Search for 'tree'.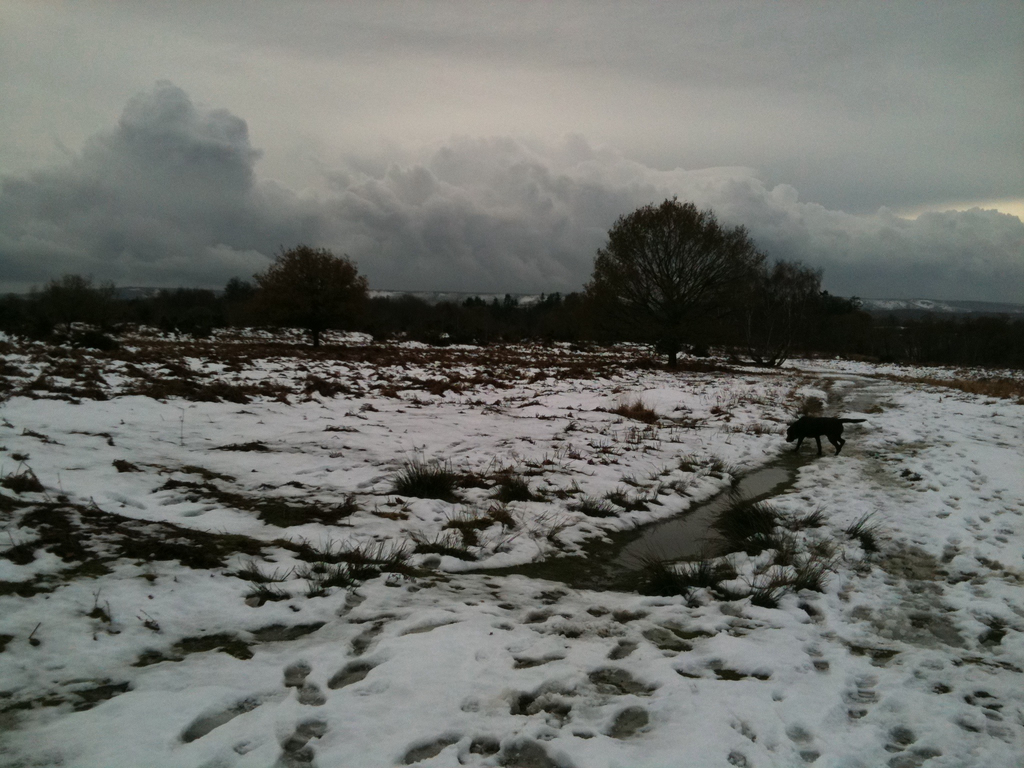
Found at Rect(732, 256, 826, 370).
